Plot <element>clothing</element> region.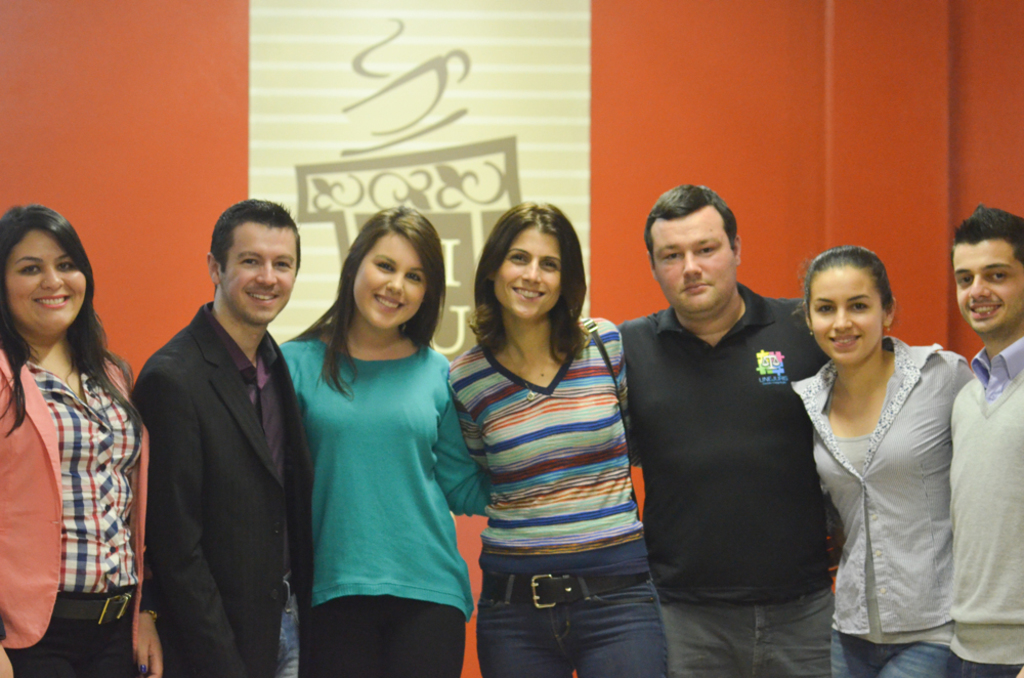
Plotted at Rect(784, 322, 962, 677).
